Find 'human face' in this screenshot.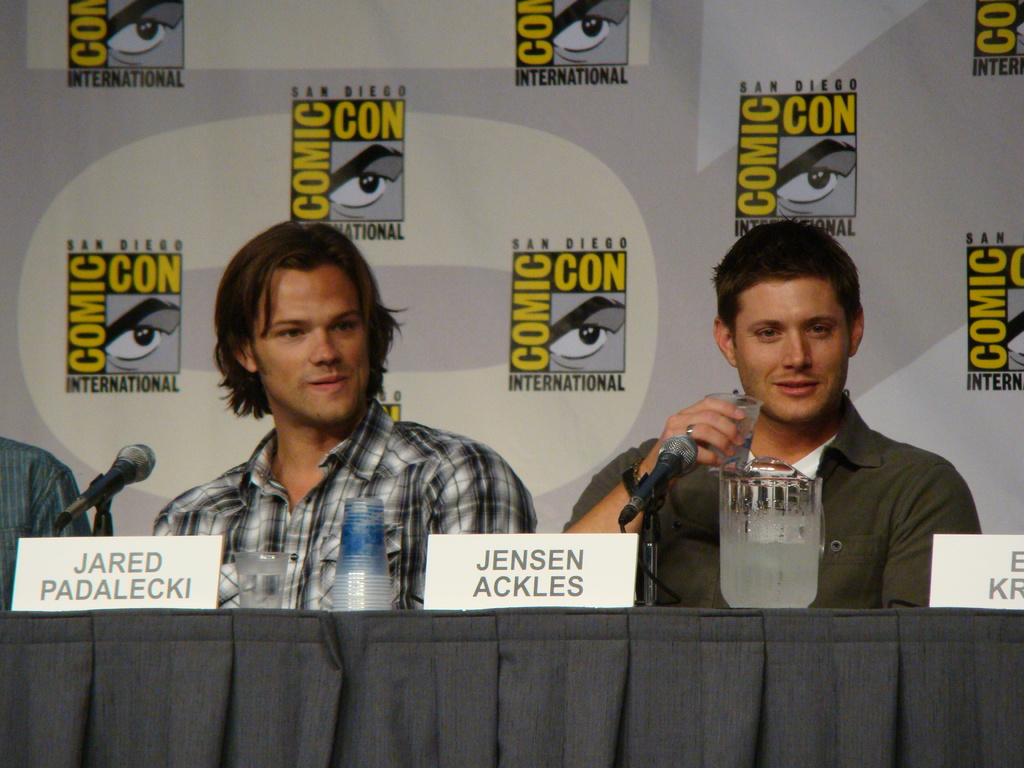
The bounding box for 'human face' is detection(730, 274, 850, 426).
